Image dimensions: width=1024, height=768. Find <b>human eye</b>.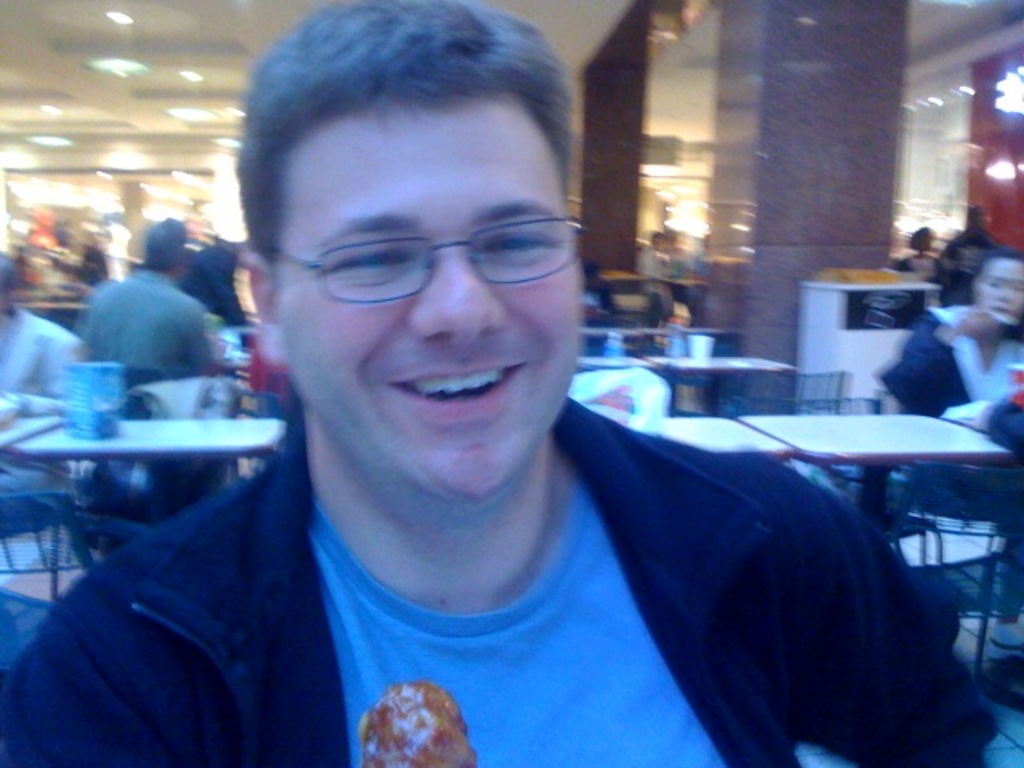
1008 274 1022 293.
